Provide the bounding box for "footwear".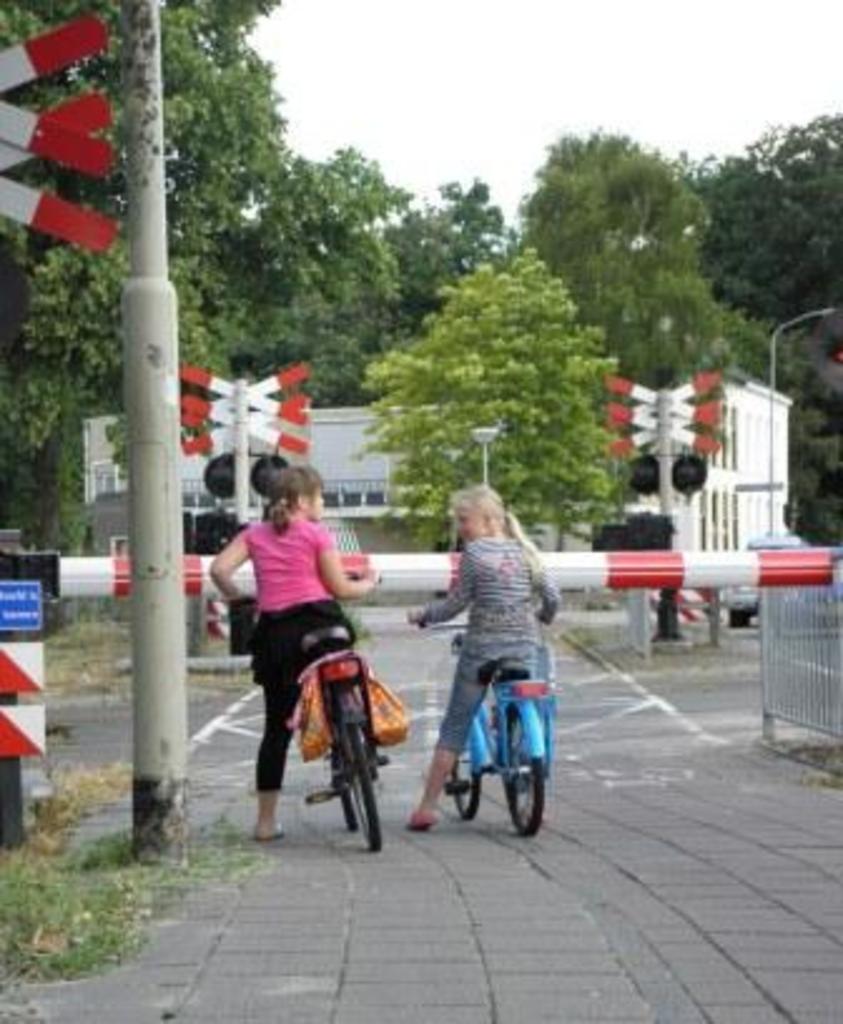
251,811,299,853.
